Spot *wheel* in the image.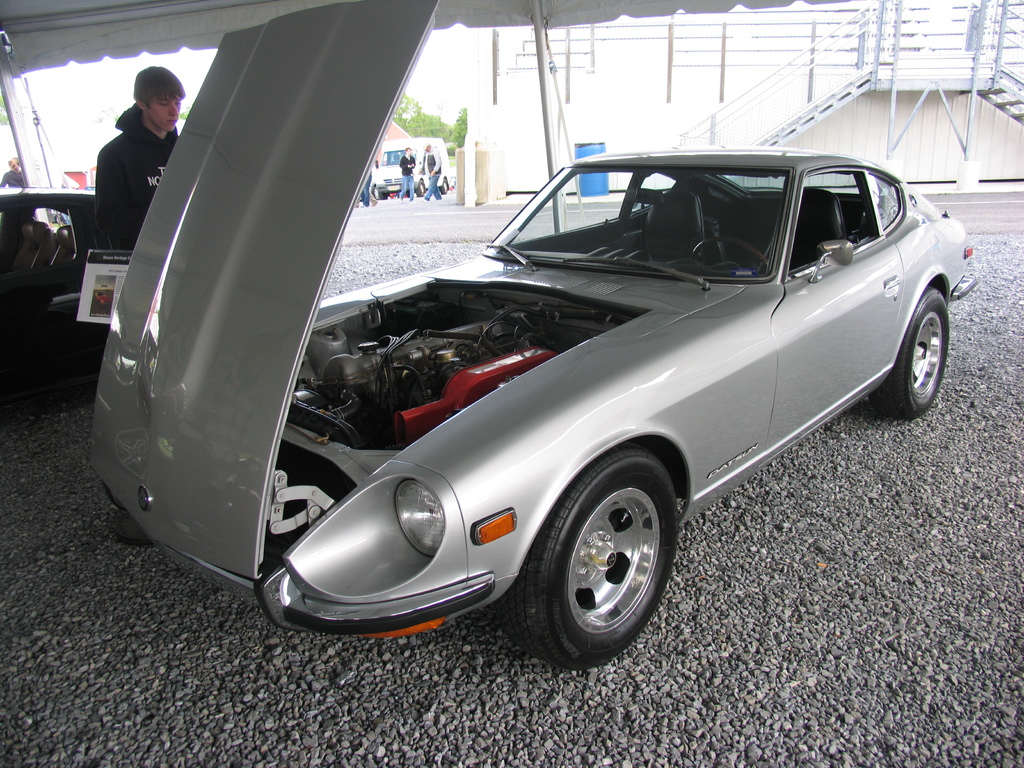
*wheel* found at l=868, t=287, r=950, b=420.
